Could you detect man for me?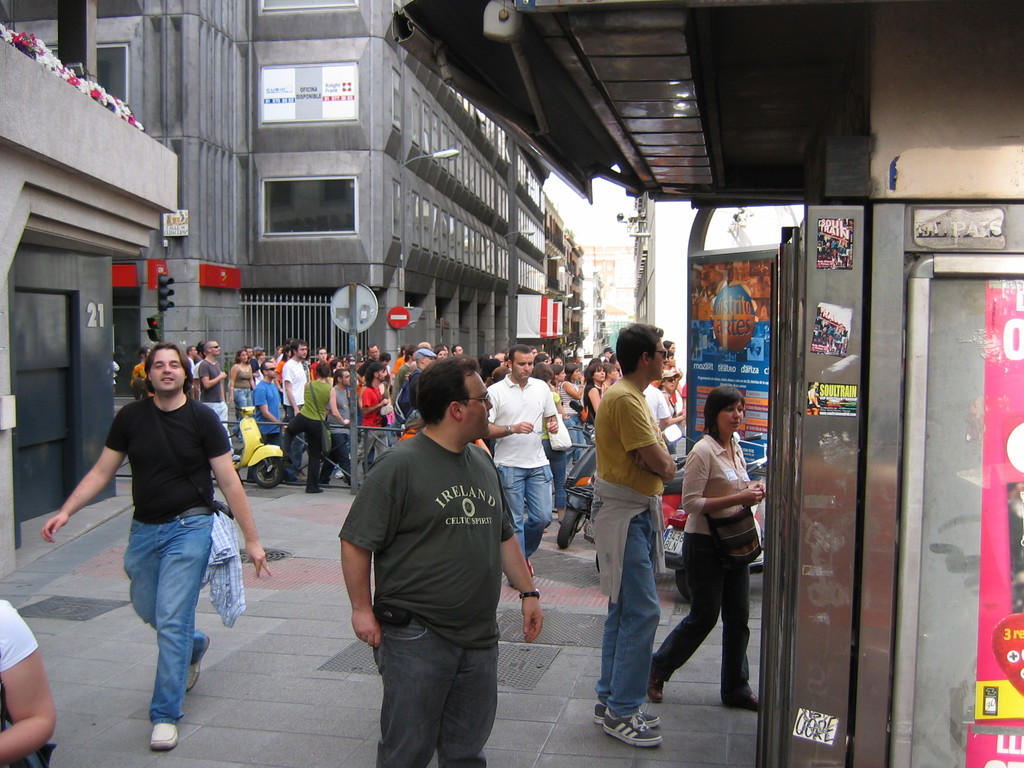
Detection result: bbox(188, 347, 204, 395).
